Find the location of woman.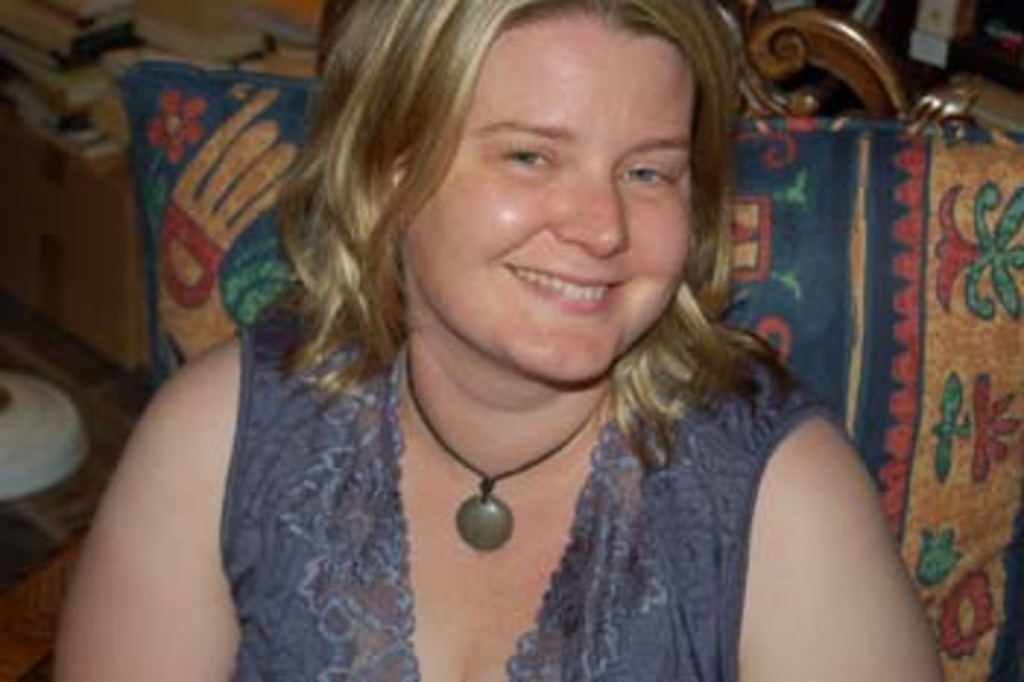
Location: BBox(56, 0, 939, 679).
